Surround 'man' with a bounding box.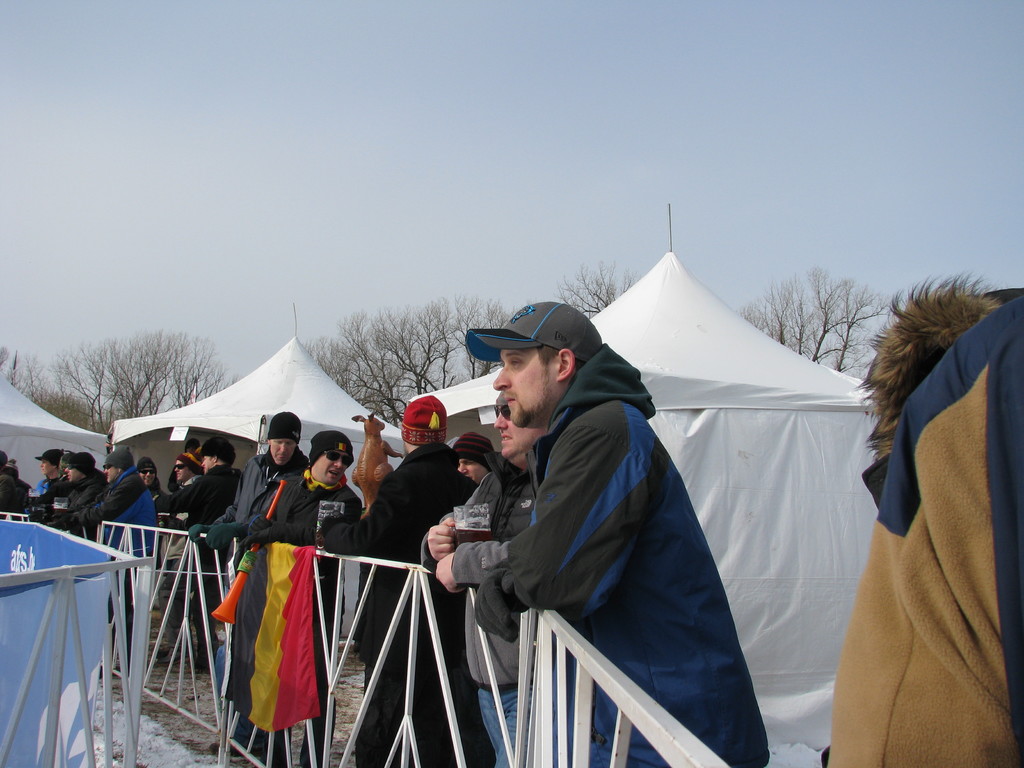
locate(33, 455, 106, 543).
